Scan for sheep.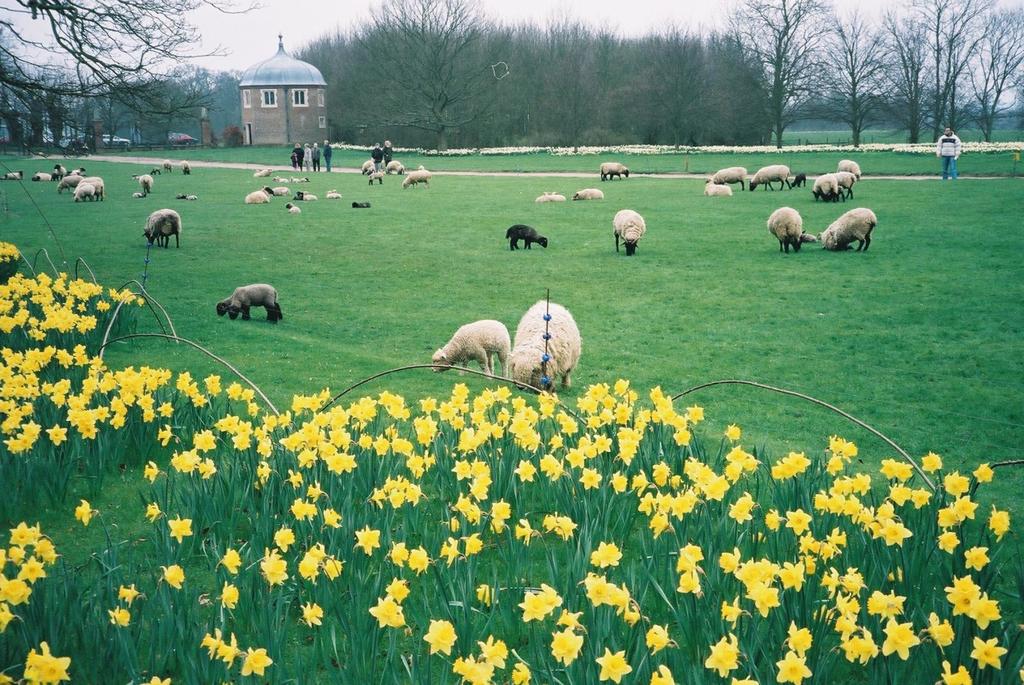
Scan result: {"left": 134, "top": 173, "right": 140, "bottom": 179}.
